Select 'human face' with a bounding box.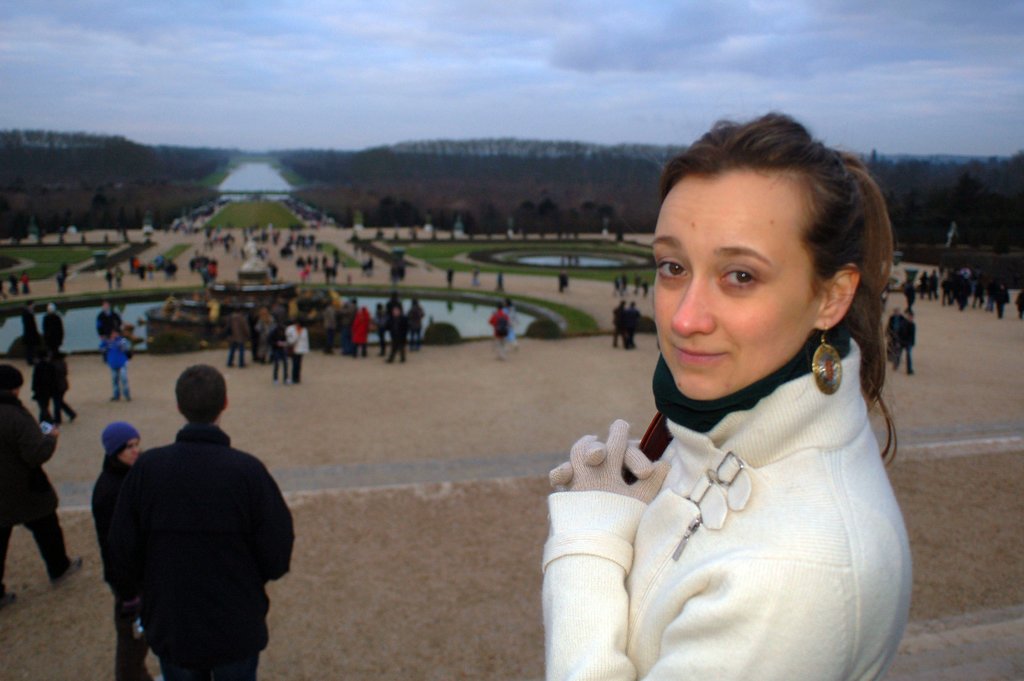
bbox=(118, 445, 140, 463).
